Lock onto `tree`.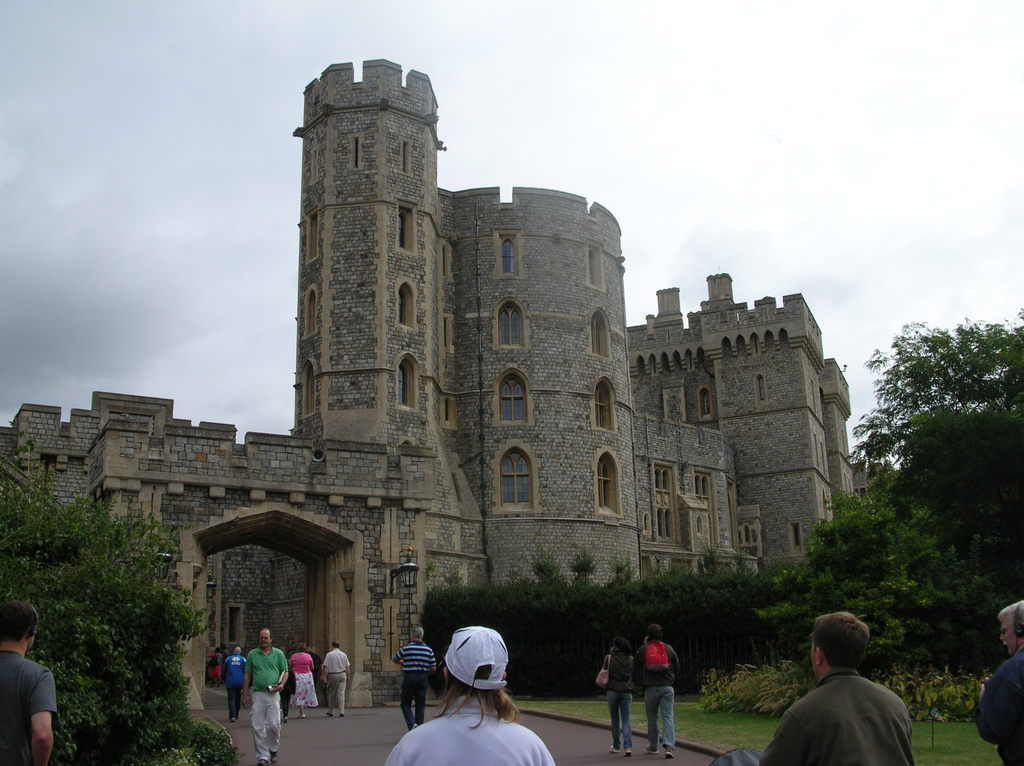
Locked: bbox=(0, 443, 217, 765).
